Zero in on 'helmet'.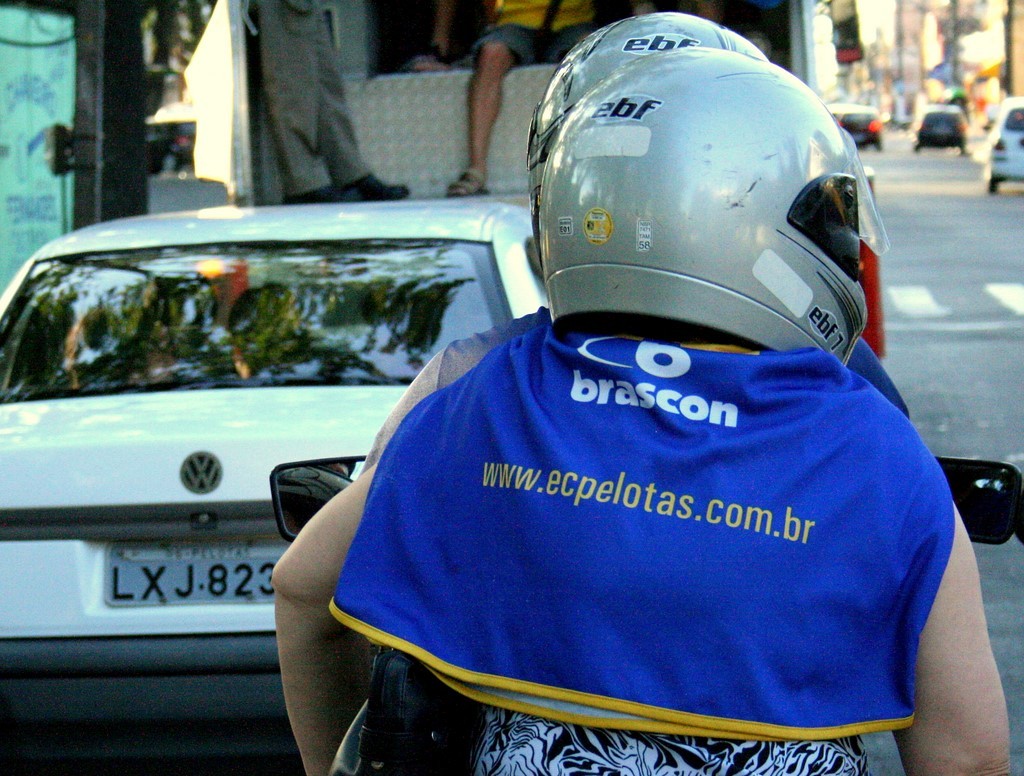
Zeroed in: [left=527, top=7, right=770, bottom=189].
